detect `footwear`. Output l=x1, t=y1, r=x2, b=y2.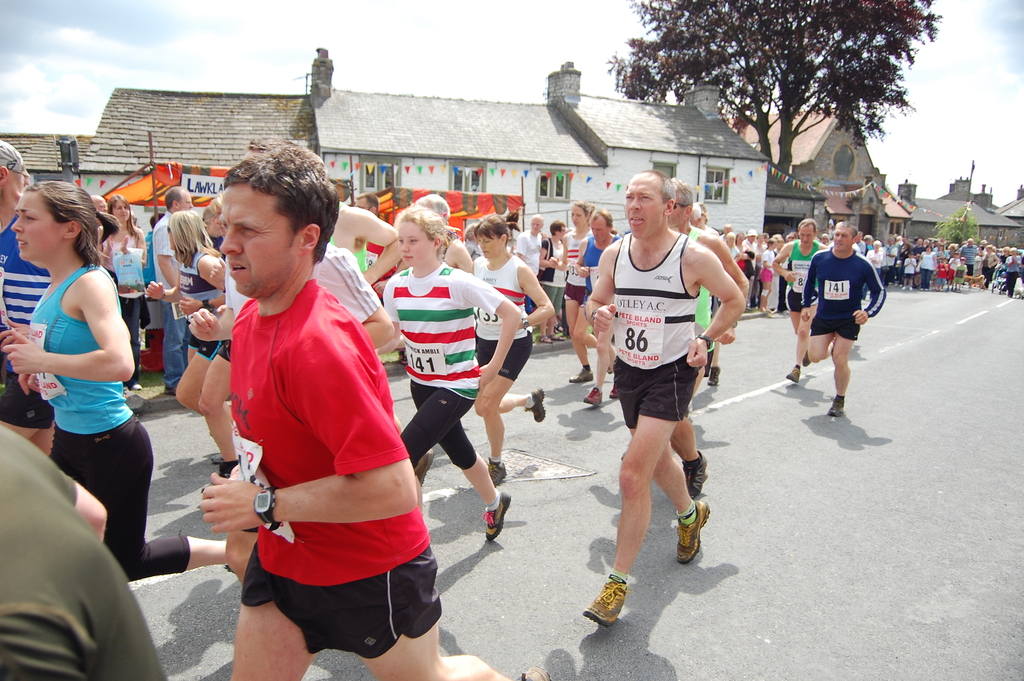
l=568, t=364, r=595, b=383.
